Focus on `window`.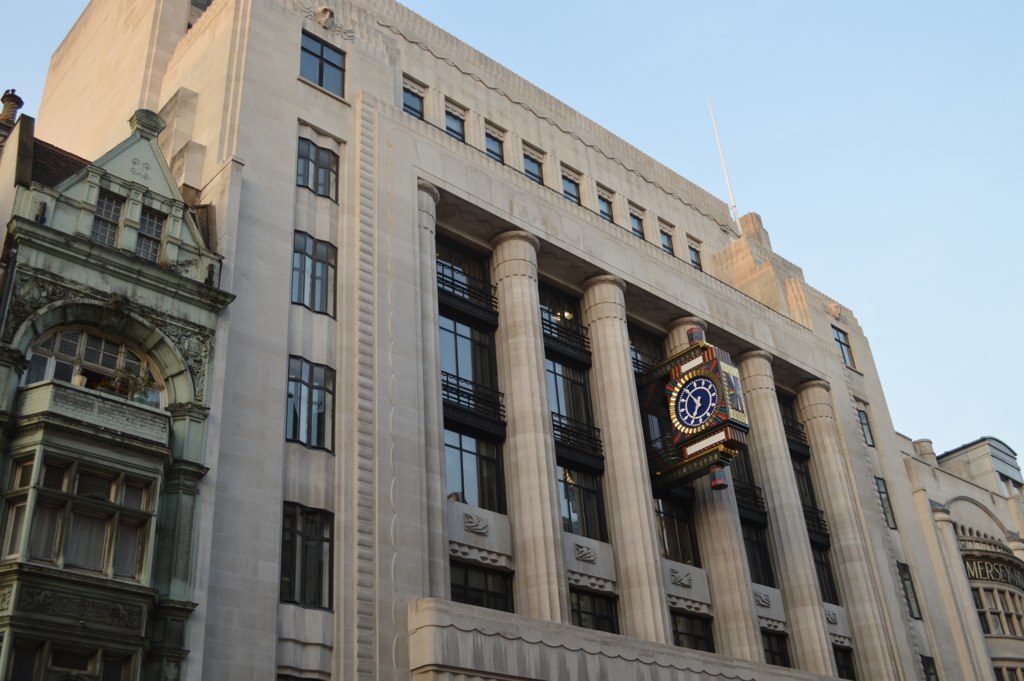
Focused at l=279, t=500, r=339, b=617.
